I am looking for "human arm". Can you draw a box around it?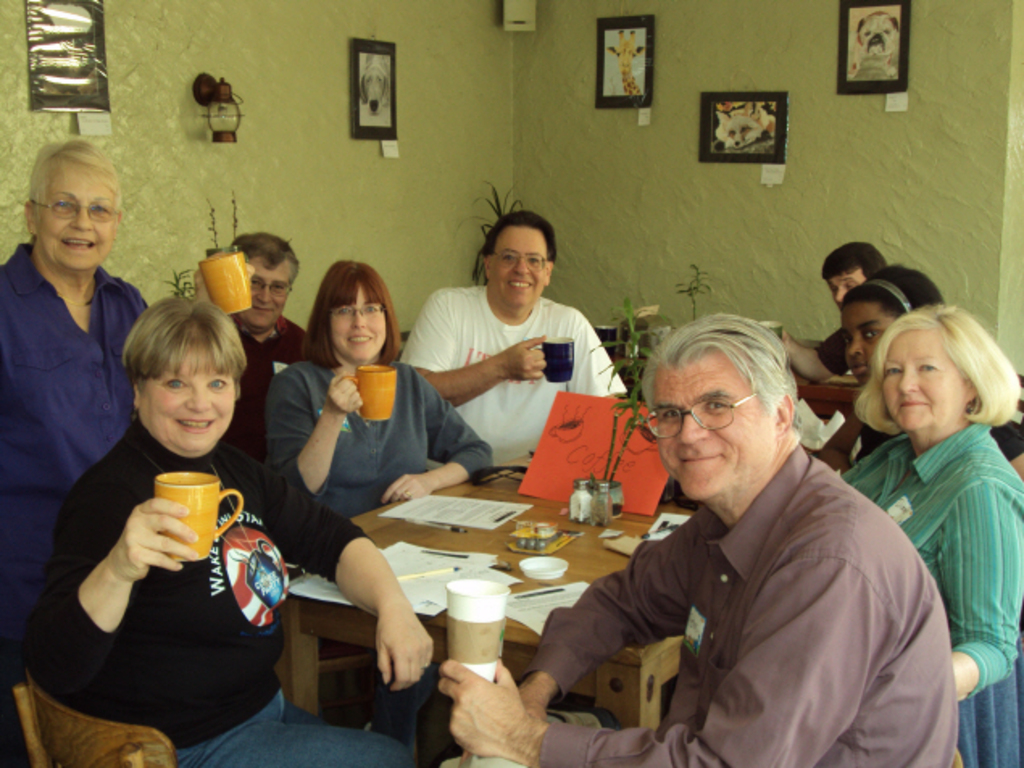
Sure, the bounding box is BBox(382, 366, 492, 503).
